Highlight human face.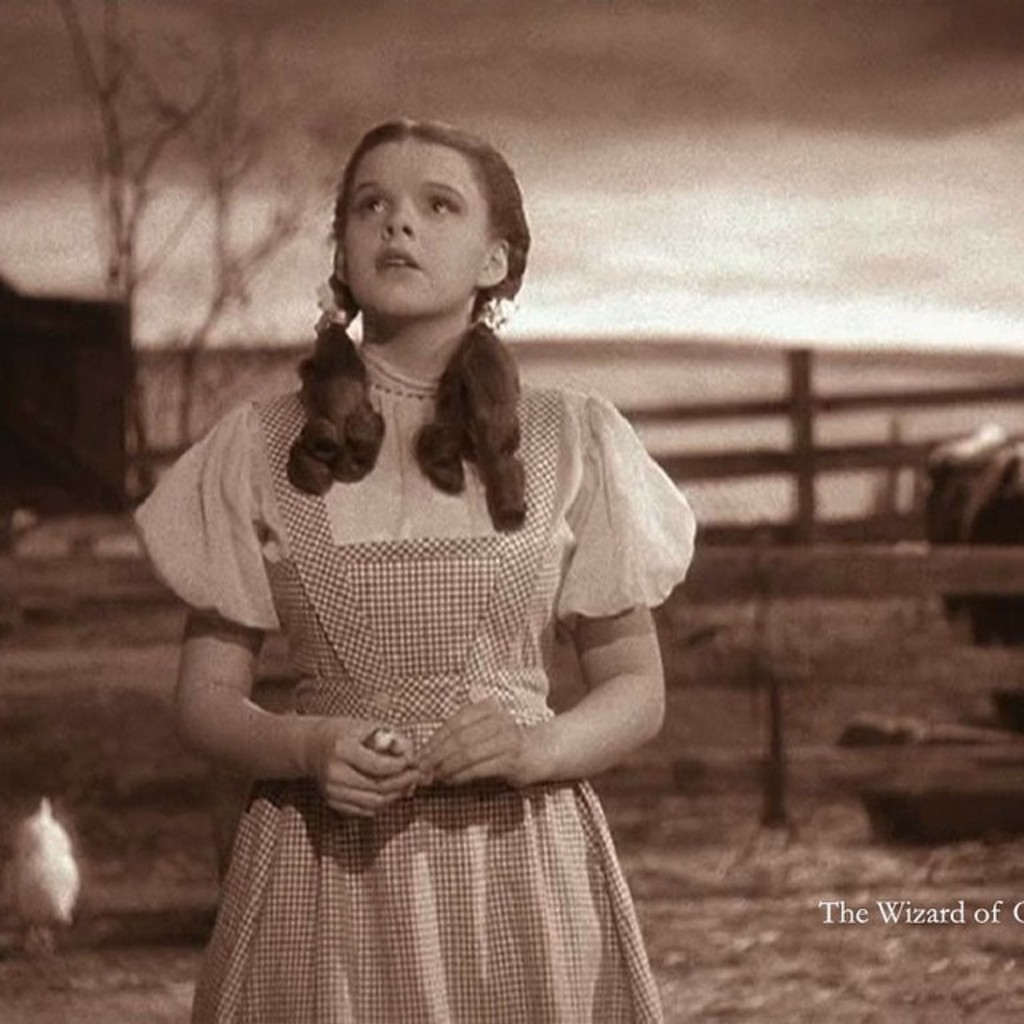
Highlighted region: [x1=336, y1=136, x2=502, y2=318].
